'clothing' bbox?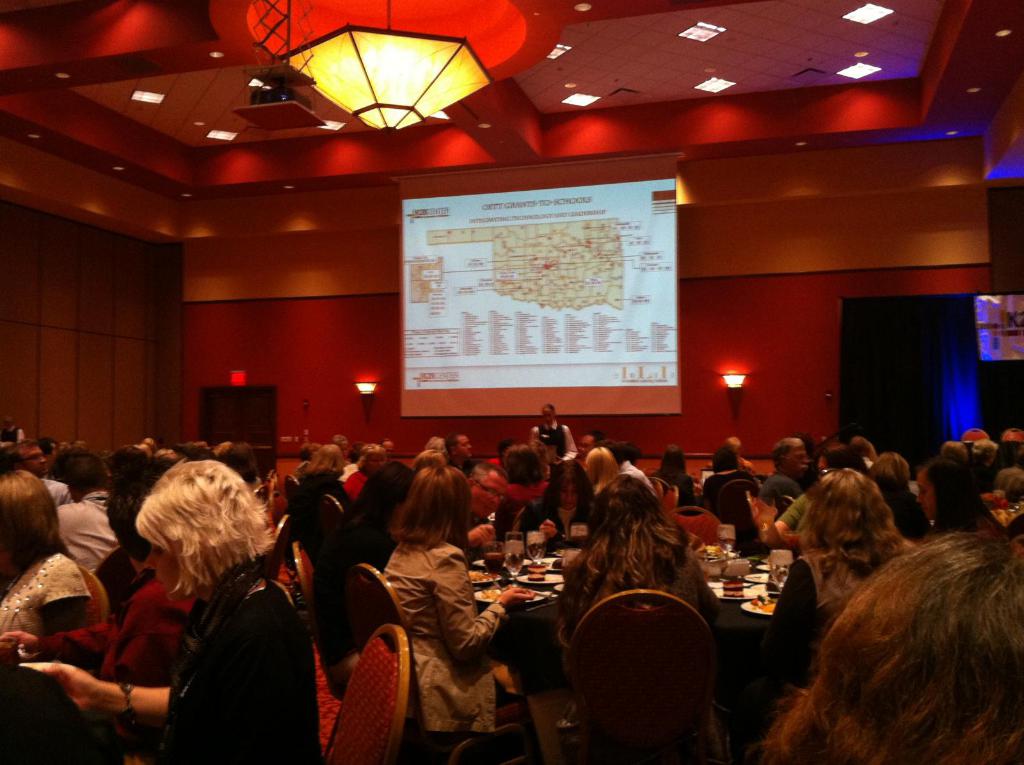
(115,531,317,758)
